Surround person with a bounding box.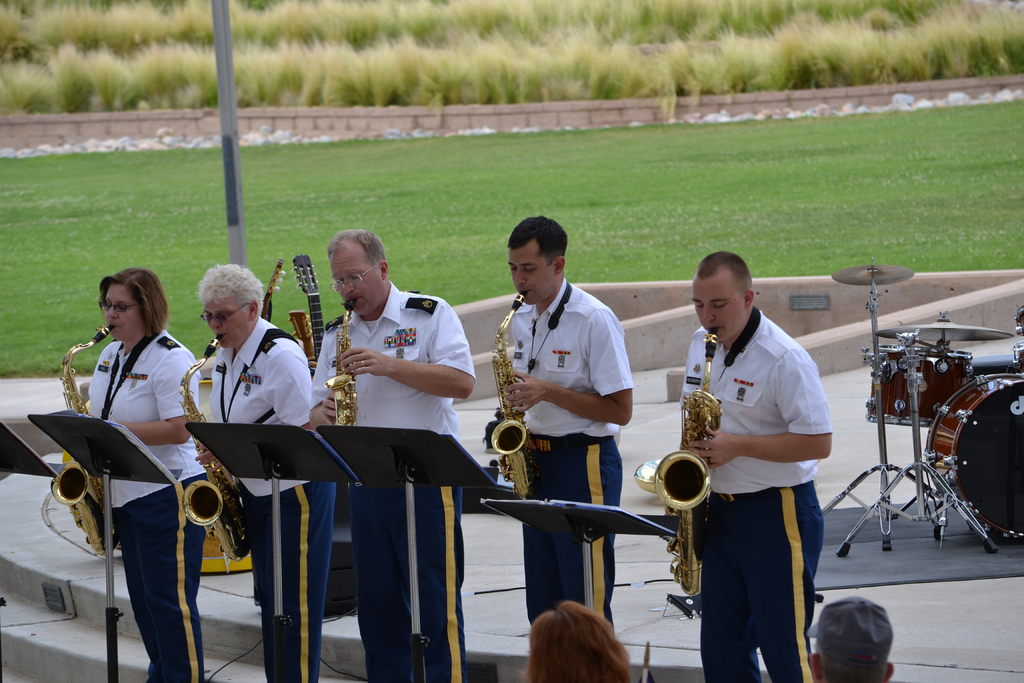
l=86, t=265, r=211, b=682.
